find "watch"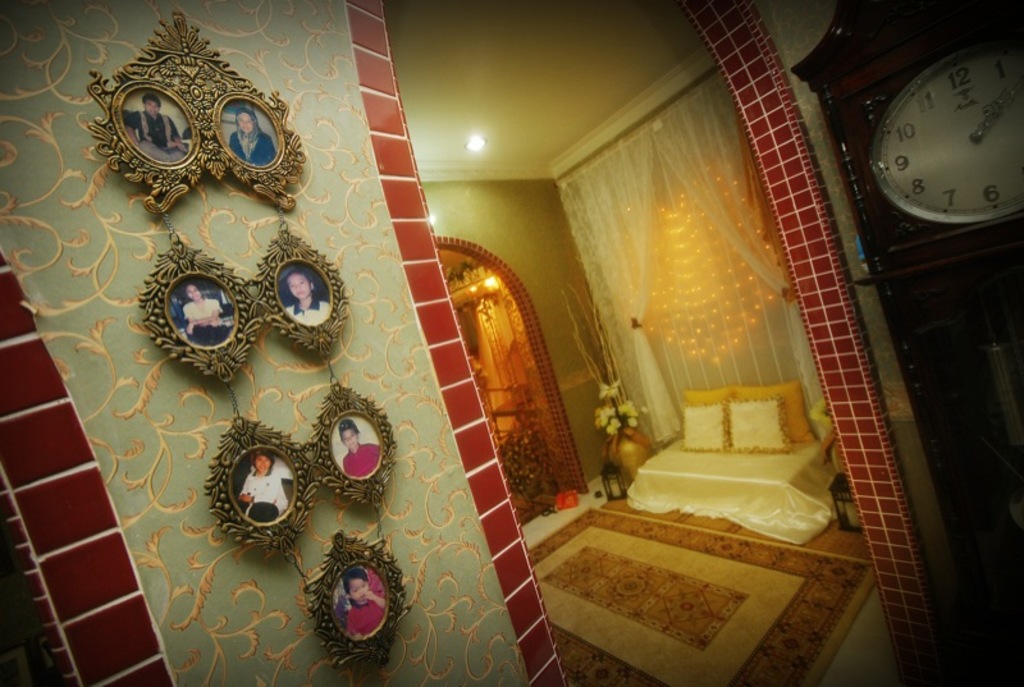
x1=873 y1=47 x2=1023 y2=229
